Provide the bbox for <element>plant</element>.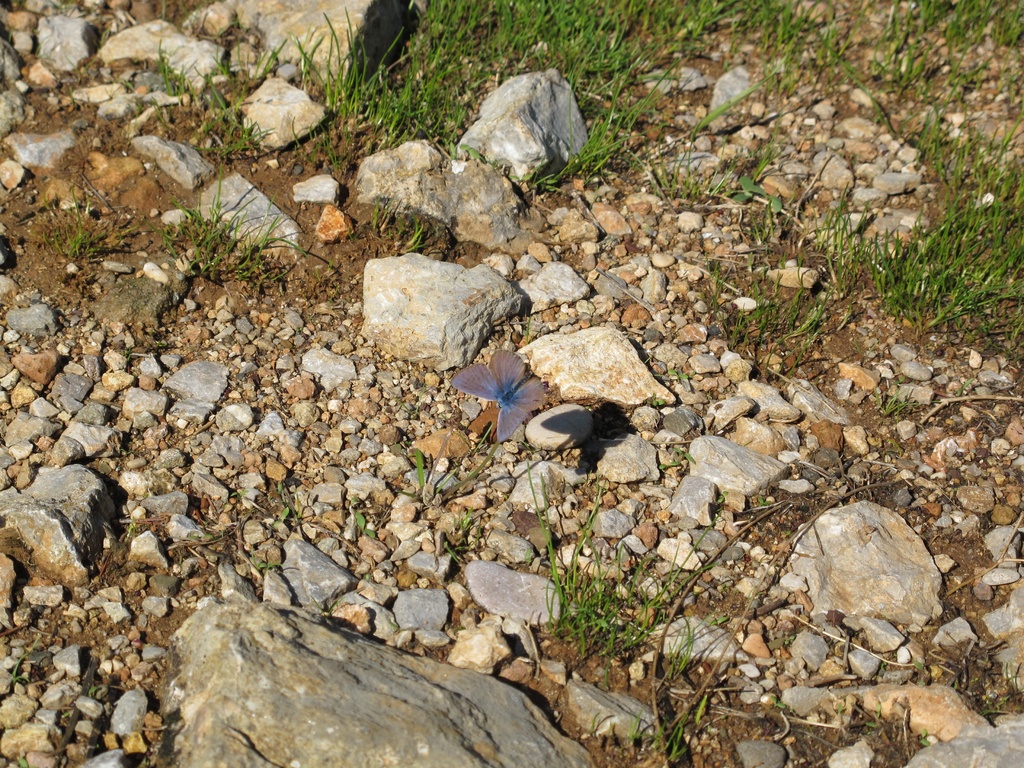
399:214:422:253.
